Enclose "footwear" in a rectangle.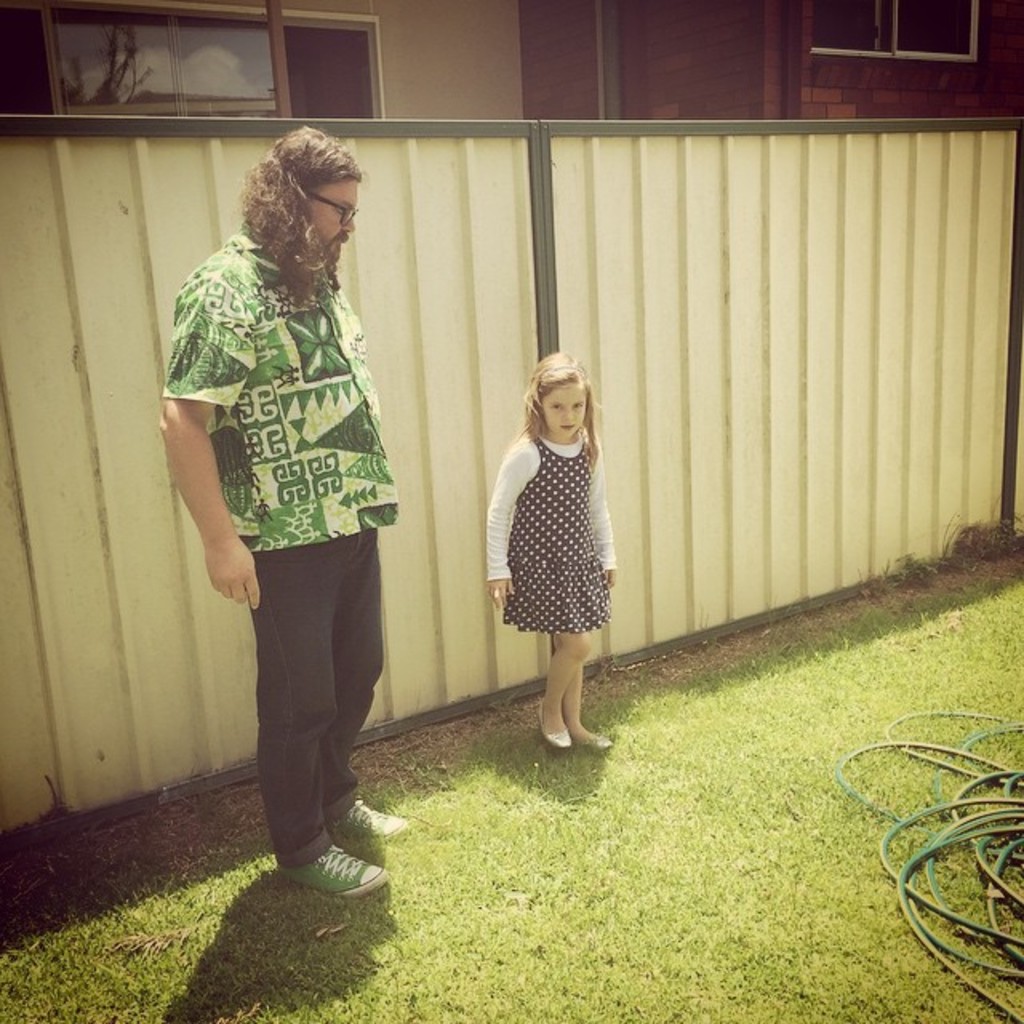
574,725,610,747.
